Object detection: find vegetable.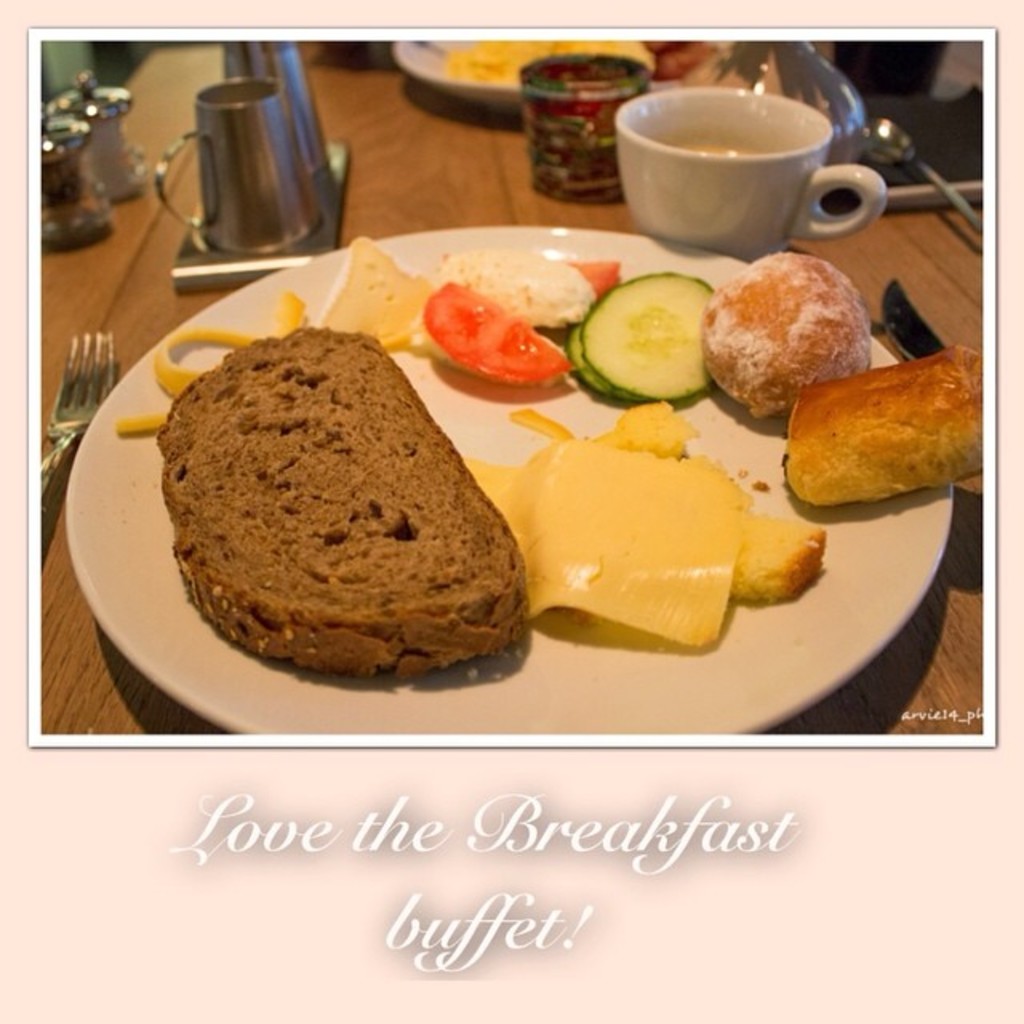
l=565, t=269, r=725, b=408.
